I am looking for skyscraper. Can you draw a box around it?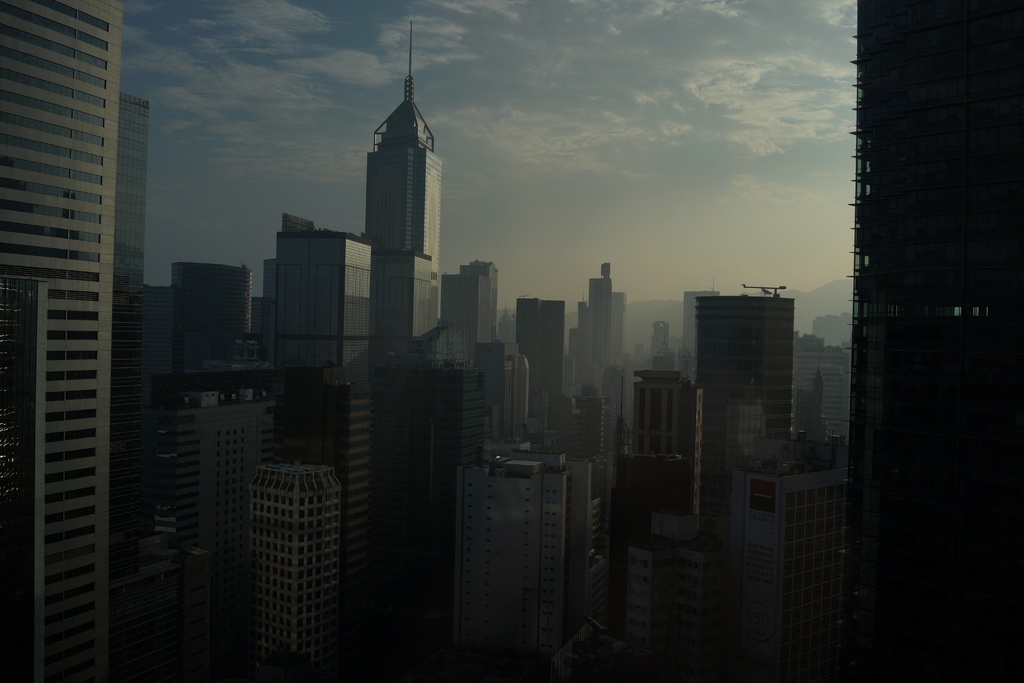
Sure, the bounding box is select_region(578, 268, 634, 385).
